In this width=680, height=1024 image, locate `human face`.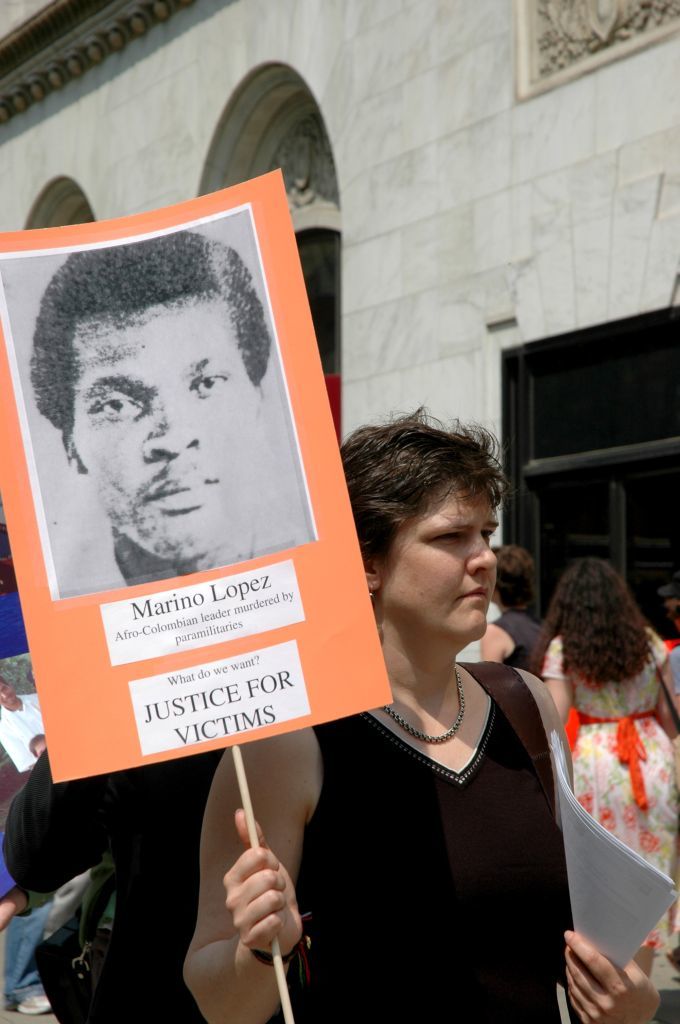
Bounding box: <bbox>381, 487, 500, 640</bbox>.
